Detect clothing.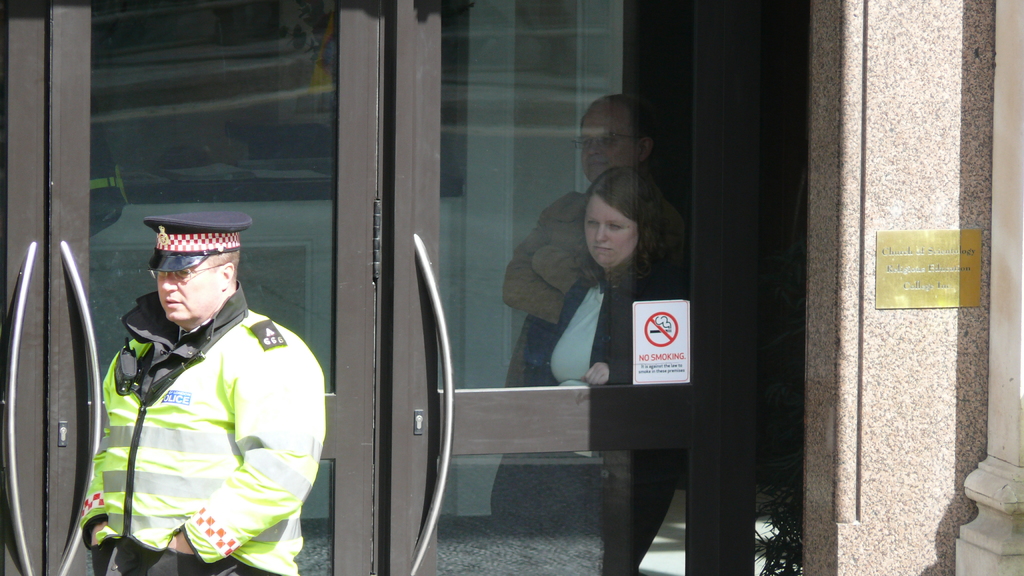
Detected at x1=76, y1=279, x2=331, y2=575.
